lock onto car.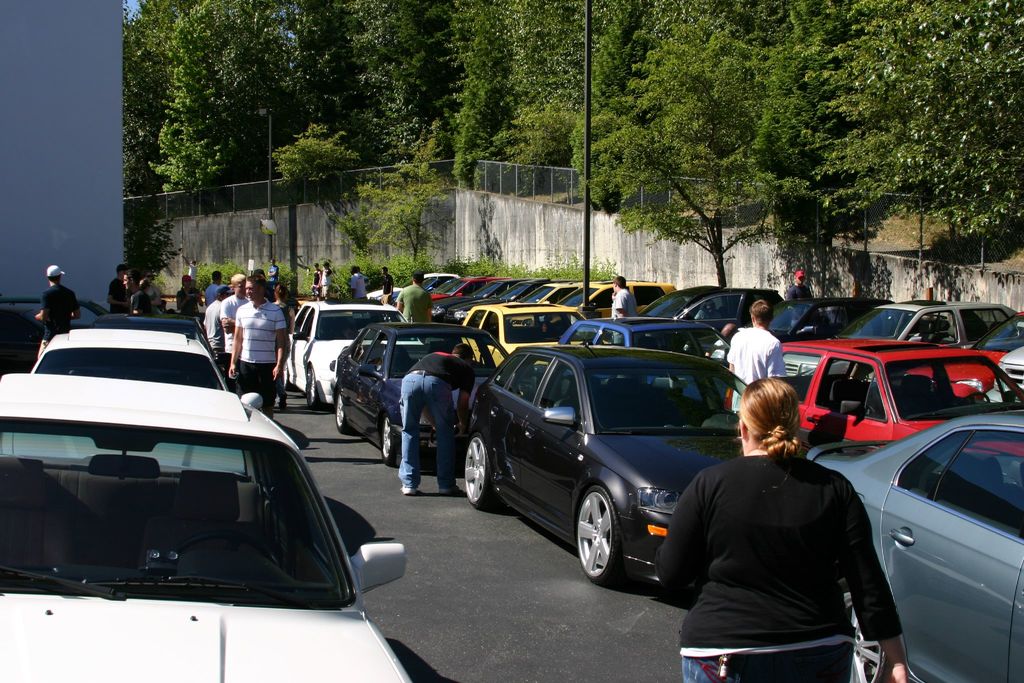
Locked: select_region(852, 300, 1021, 352).
